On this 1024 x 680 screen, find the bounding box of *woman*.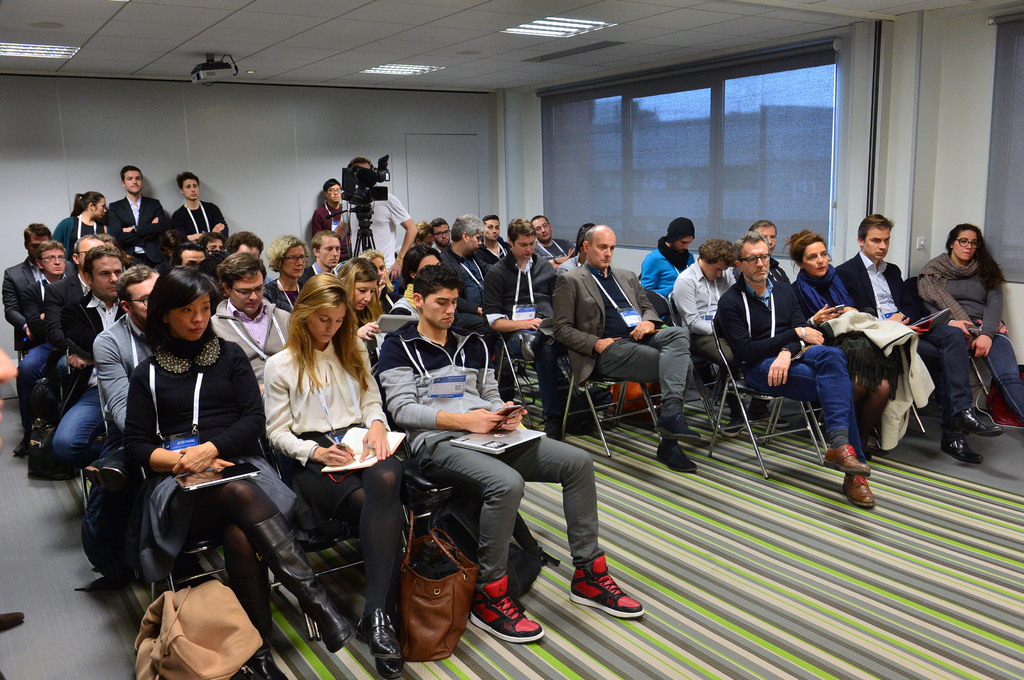
Bounding box: locate(360, 253, 394, 311).
